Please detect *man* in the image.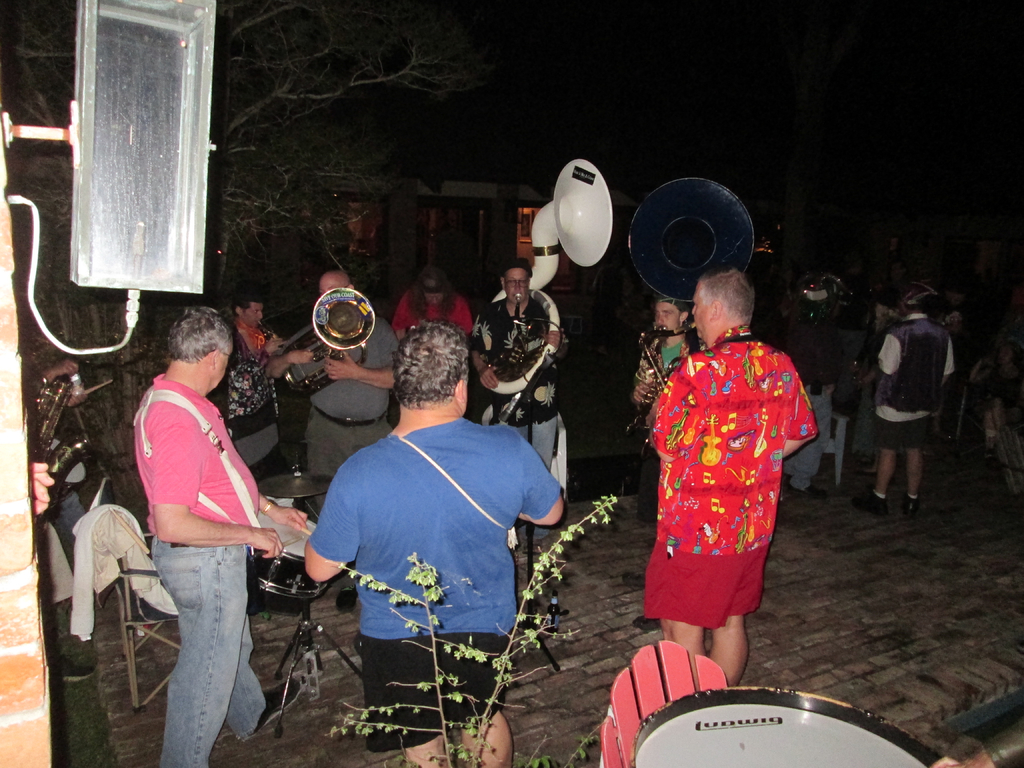
[x1=637, y1=265, x2=829, y2=691].
